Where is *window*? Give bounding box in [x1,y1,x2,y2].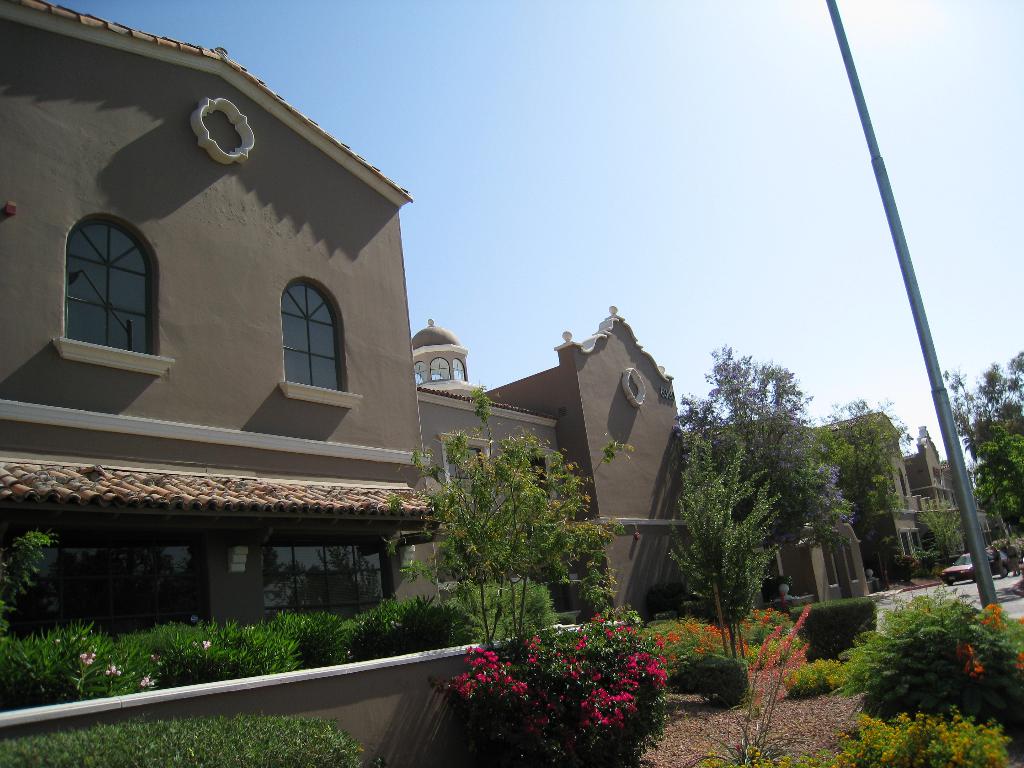
[54,214,163,368].
